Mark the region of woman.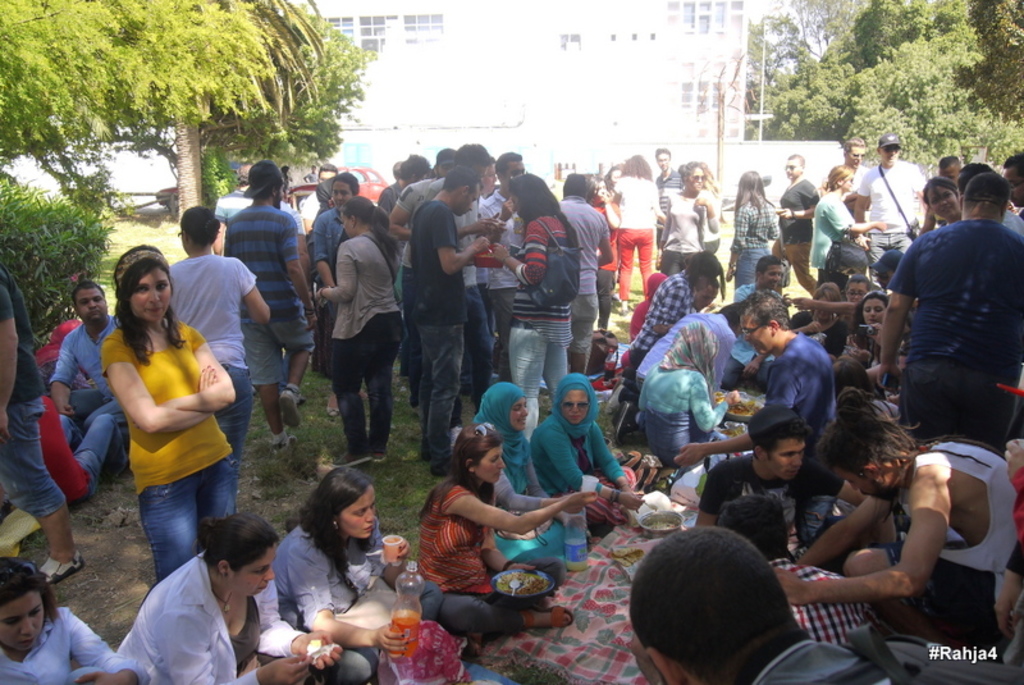
Region: [416, 424, 596, 647].
